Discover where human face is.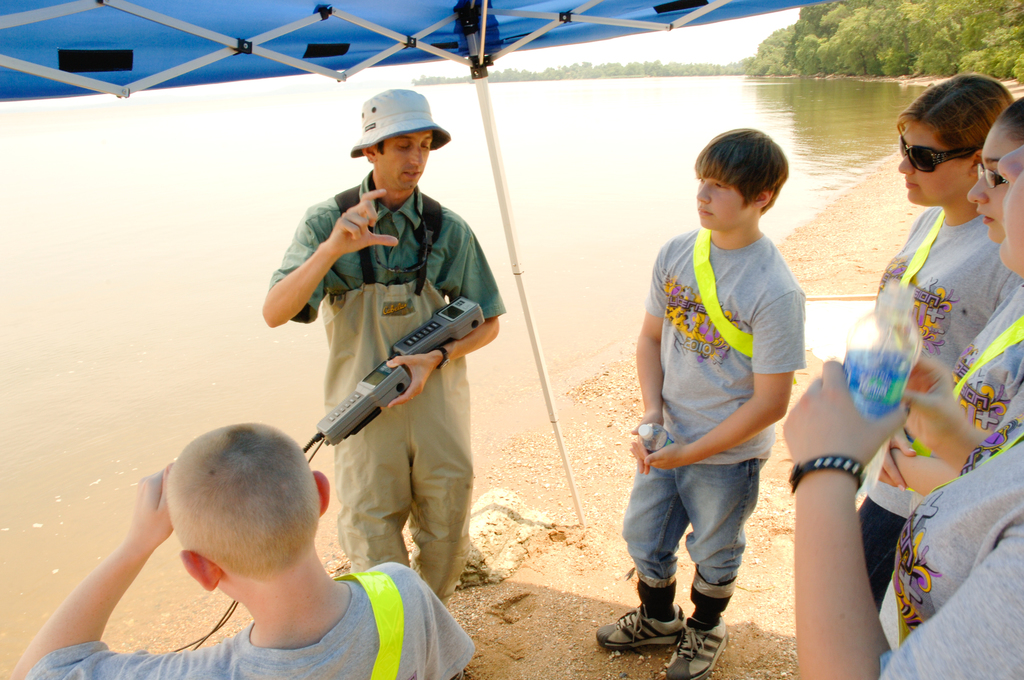
Discovered at l=965, t=122, r=1020, b=239.
